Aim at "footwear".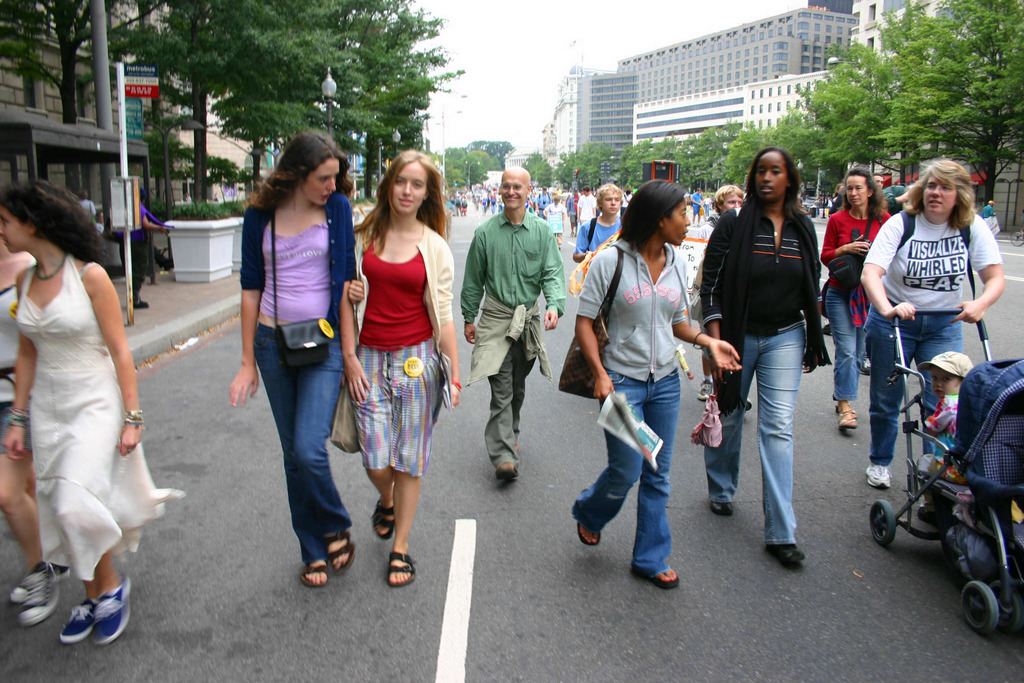
Aimed at 710, 501, 736, 518.
